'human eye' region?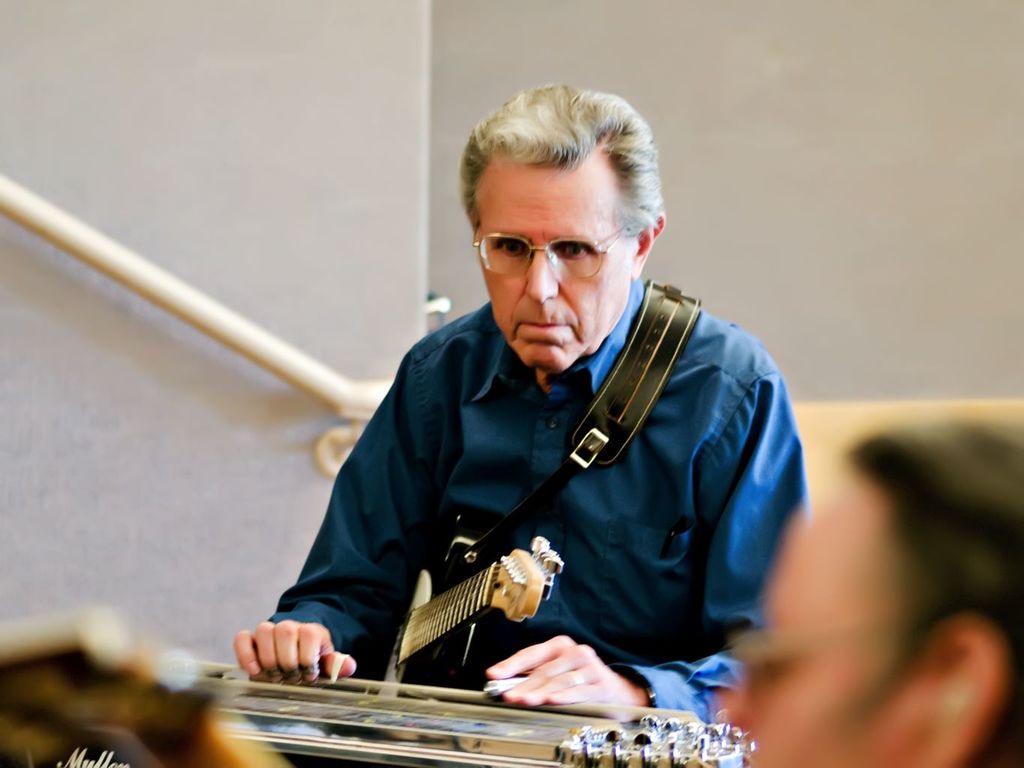
bbox(557, 240, 598, 263)
